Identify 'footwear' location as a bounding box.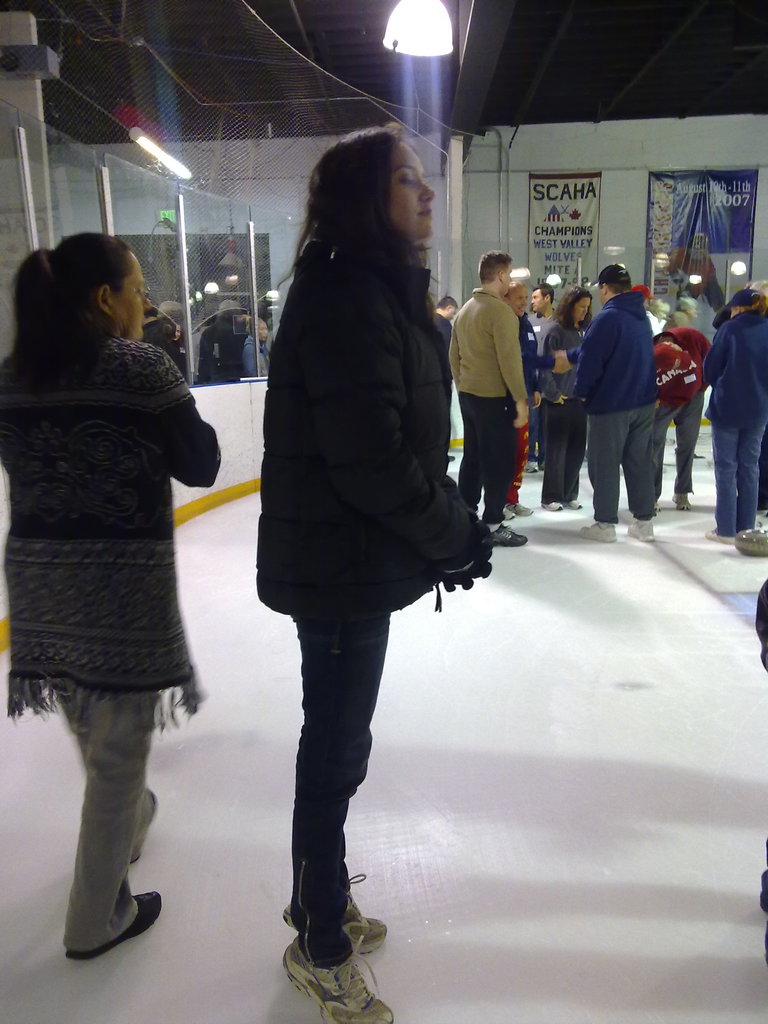
box=[65, 893, 161, 959].
